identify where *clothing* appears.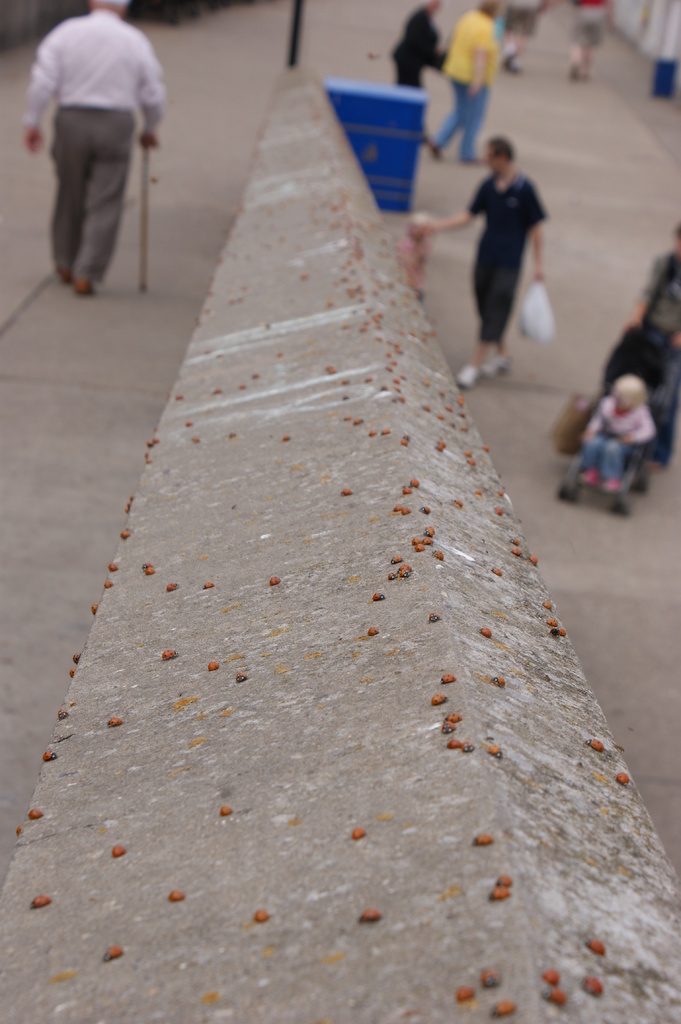
Appears at <box>385,4,452,88</box>.
